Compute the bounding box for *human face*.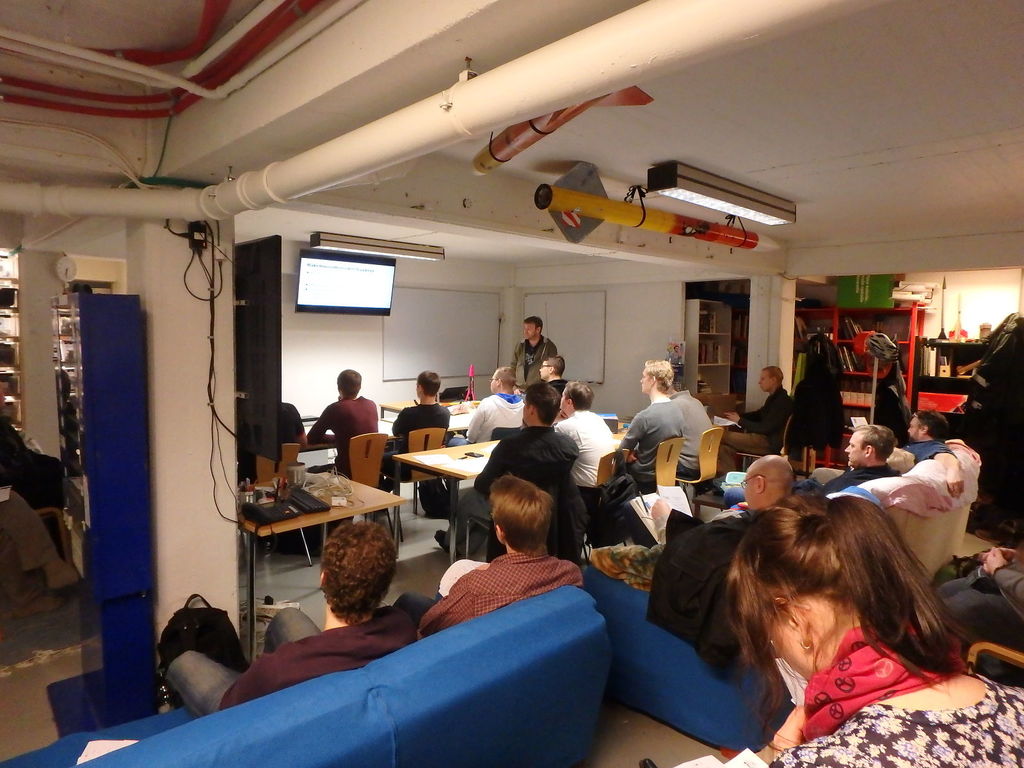
box=[559, 388, 568, 413].
